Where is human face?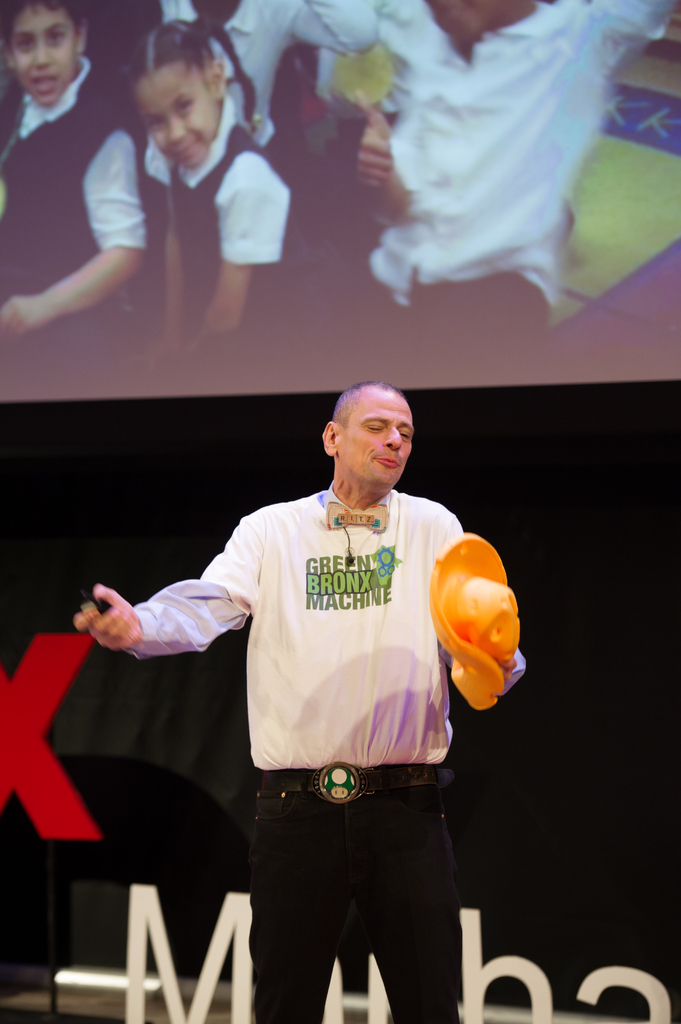
[x1=339, y1=389, x2=413, y2=485].
